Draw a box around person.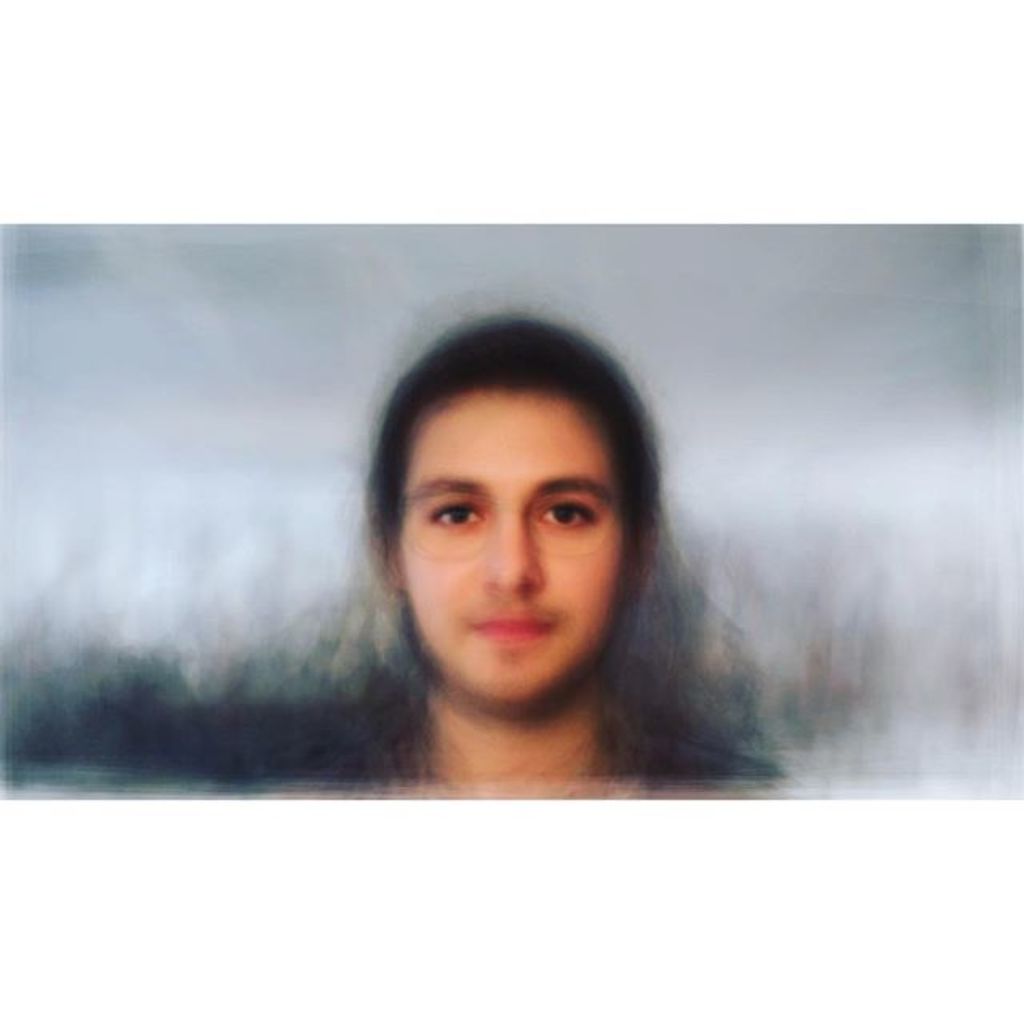
pyautogui.locateOnScreen(286, 312, 763, 797).
